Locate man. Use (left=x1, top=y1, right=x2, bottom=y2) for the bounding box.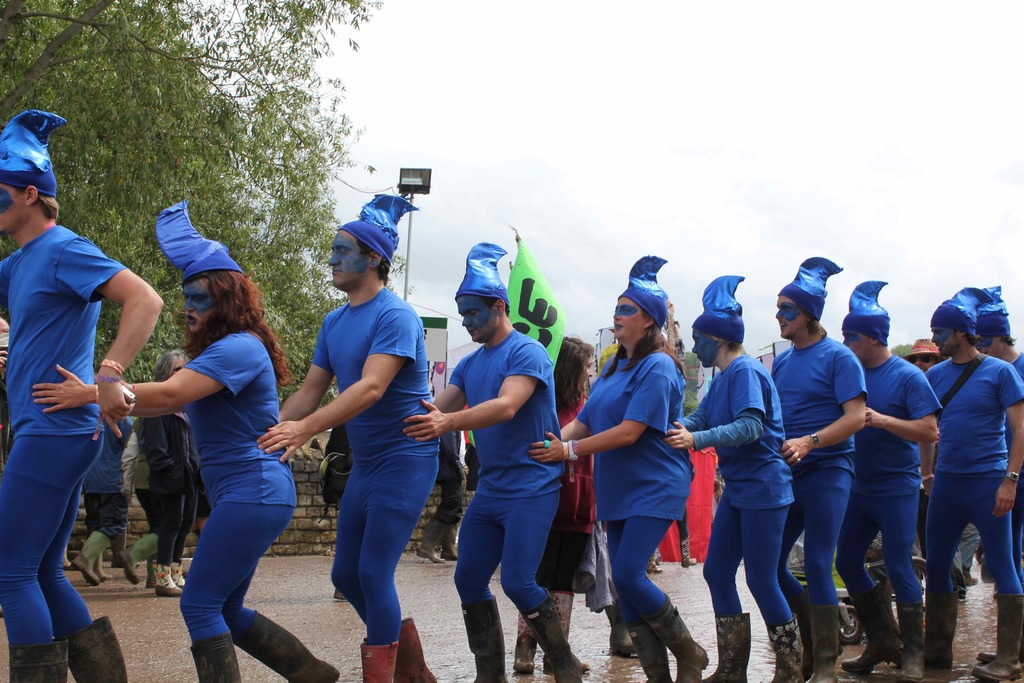
(left=765, top=247, right=865, bottom=680).
